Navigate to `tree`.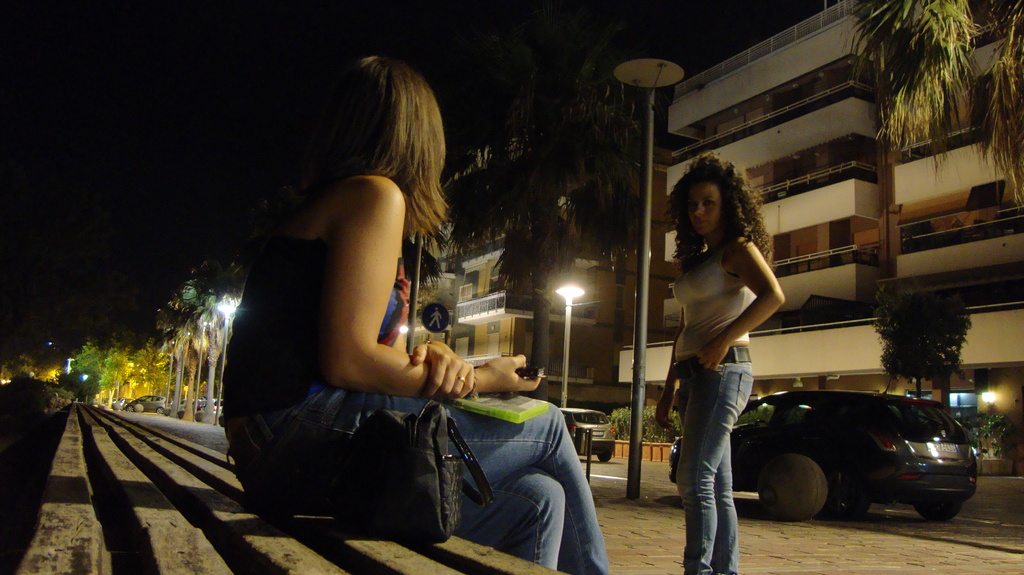
Navigation target: (872, 278, 982, 396).
